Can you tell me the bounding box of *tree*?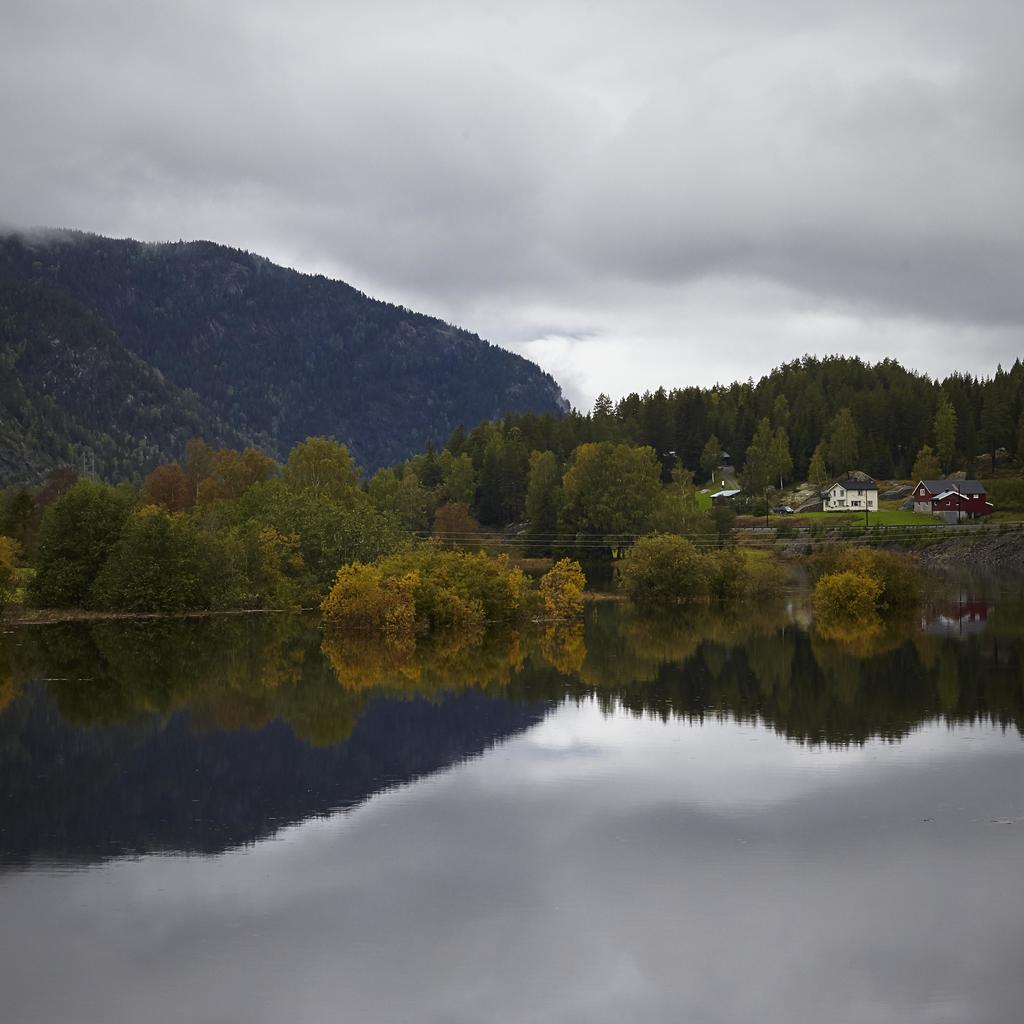
(x1=746, y1=496, x2=767, y2=517).
